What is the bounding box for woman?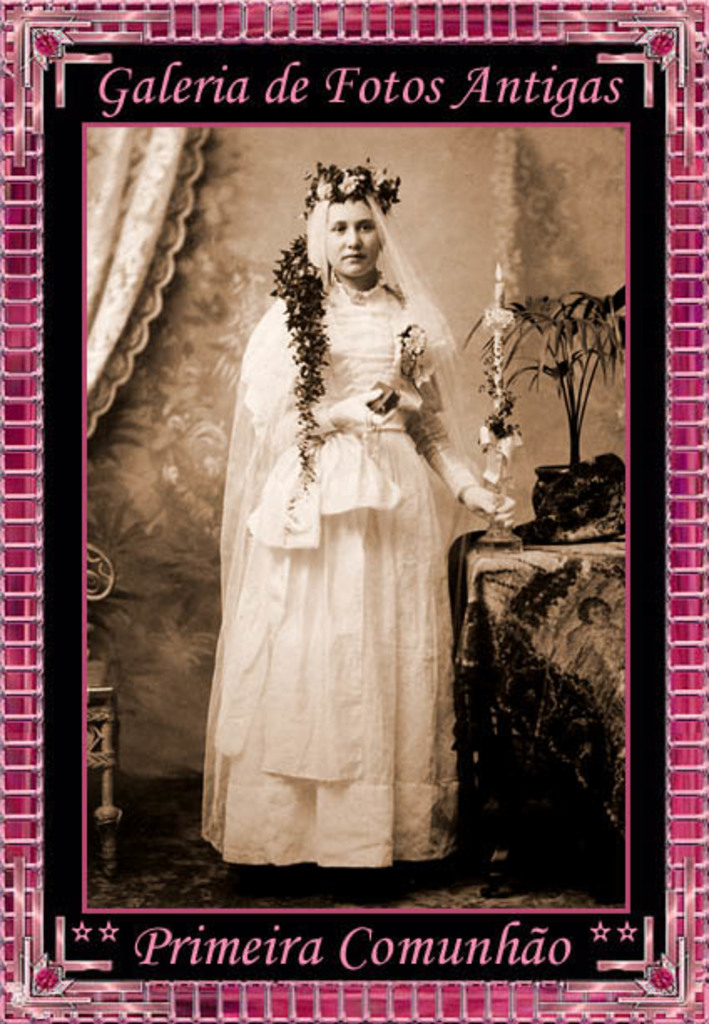
199, 176, 500, 853.
